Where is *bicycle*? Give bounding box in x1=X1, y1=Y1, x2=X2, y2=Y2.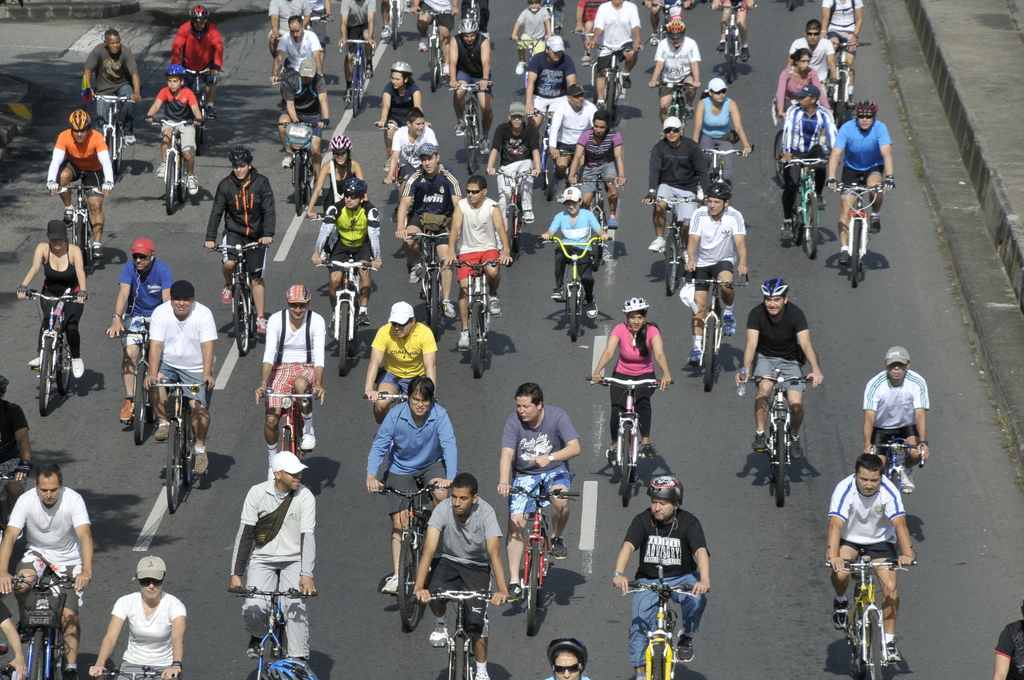
x1=311, y1=188, x2=354, y2=225.
